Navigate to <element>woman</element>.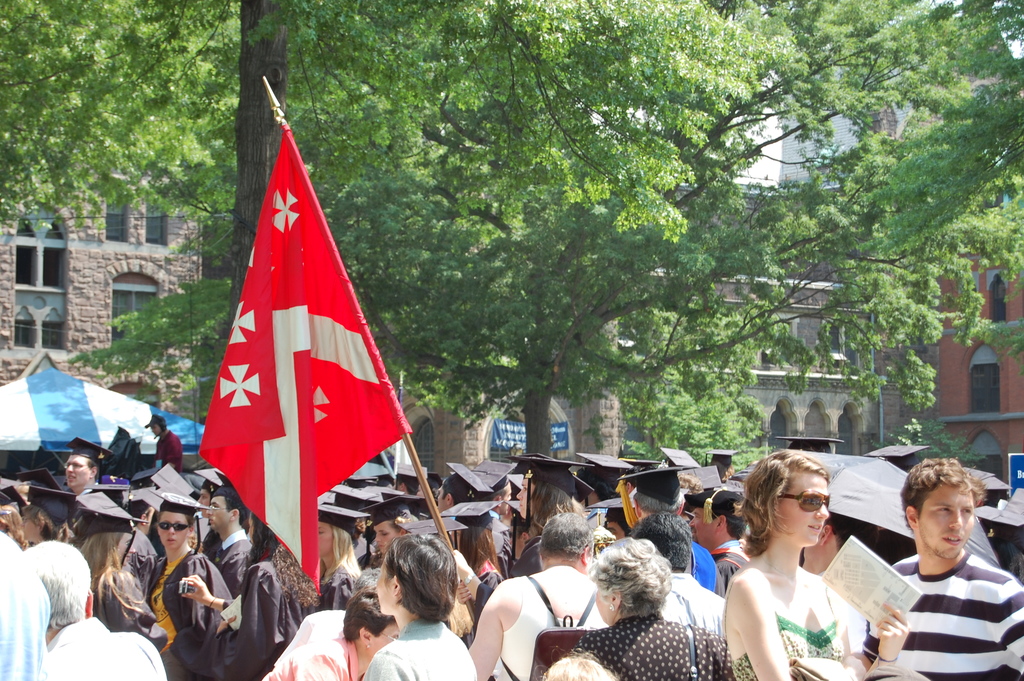
Navigation target: x1=578, y1=543, x2=749, y2=680.
